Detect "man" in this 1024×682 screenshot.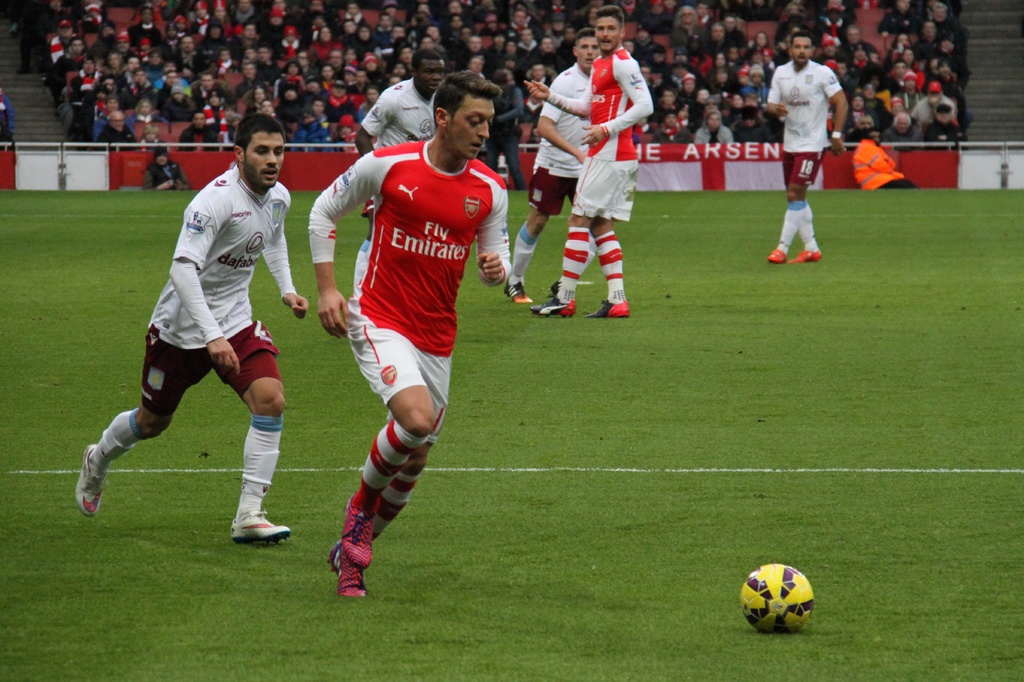
Detection: [x1=458, y1=52, x2=492, y2=80].
